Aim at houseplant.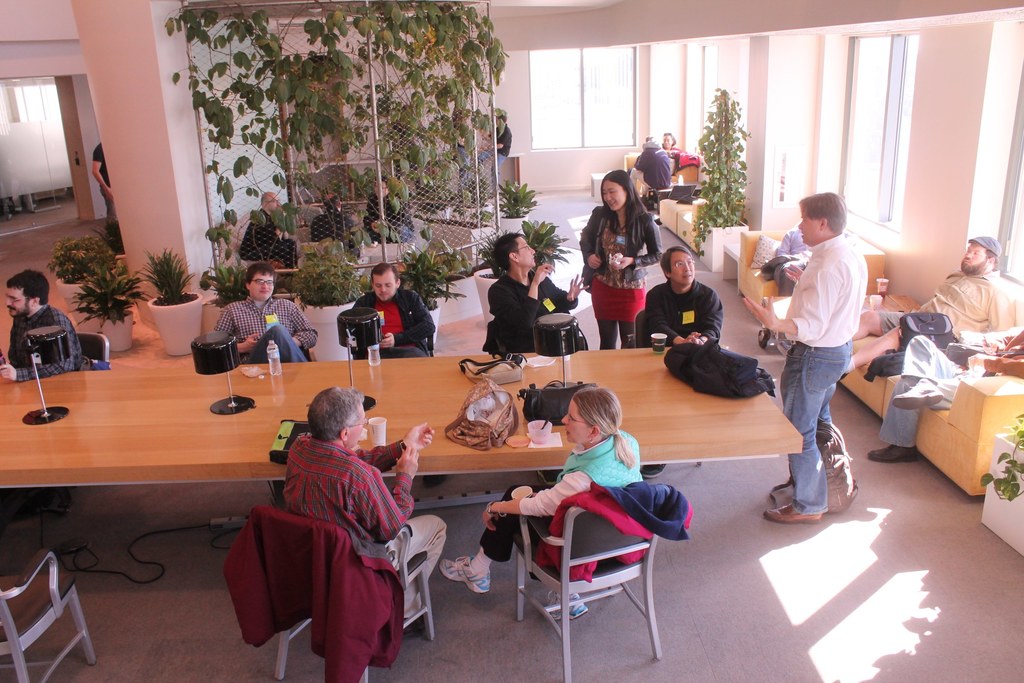
Aimed at locate(397, 243, 468, 345).
